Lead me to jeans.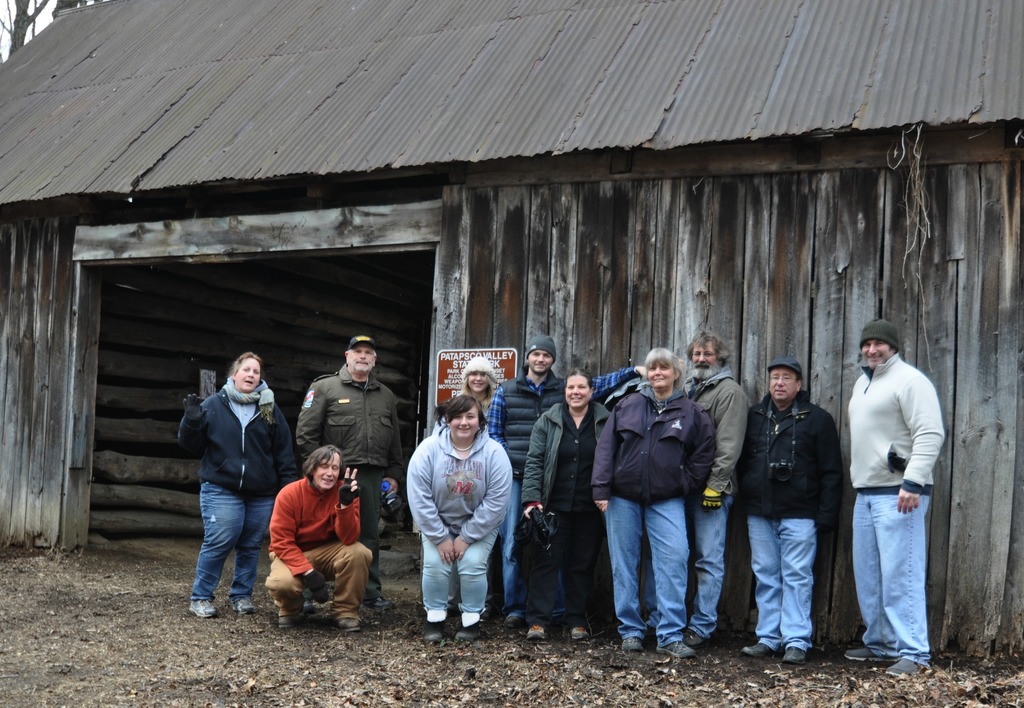
Lead to (854,494,929,669).
